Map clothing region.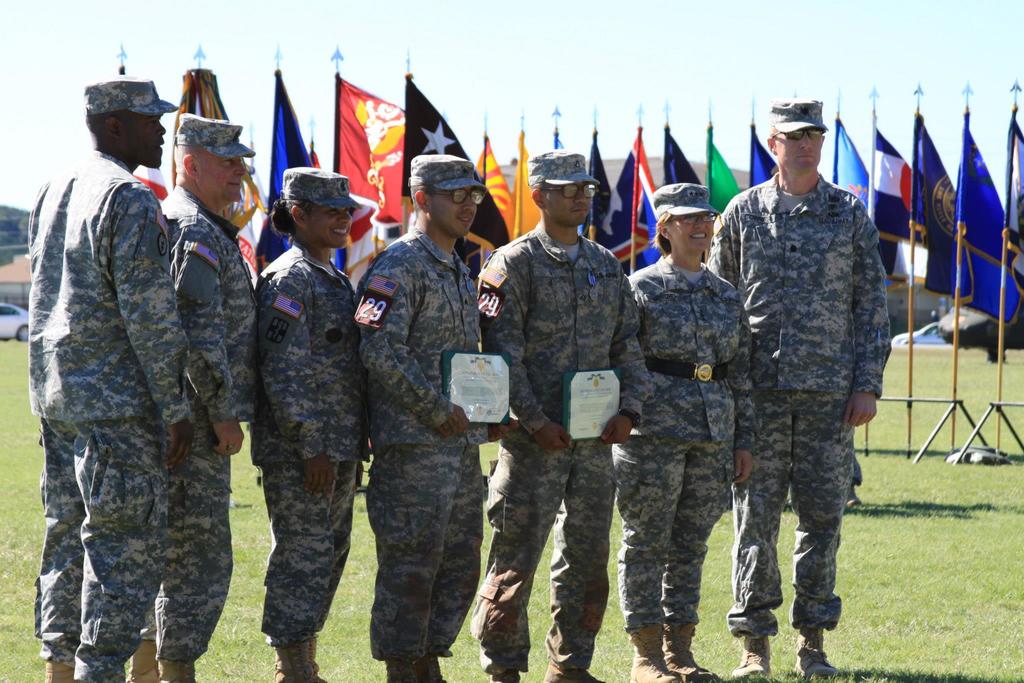
Mapped to region(710, 174, 895, 634).
